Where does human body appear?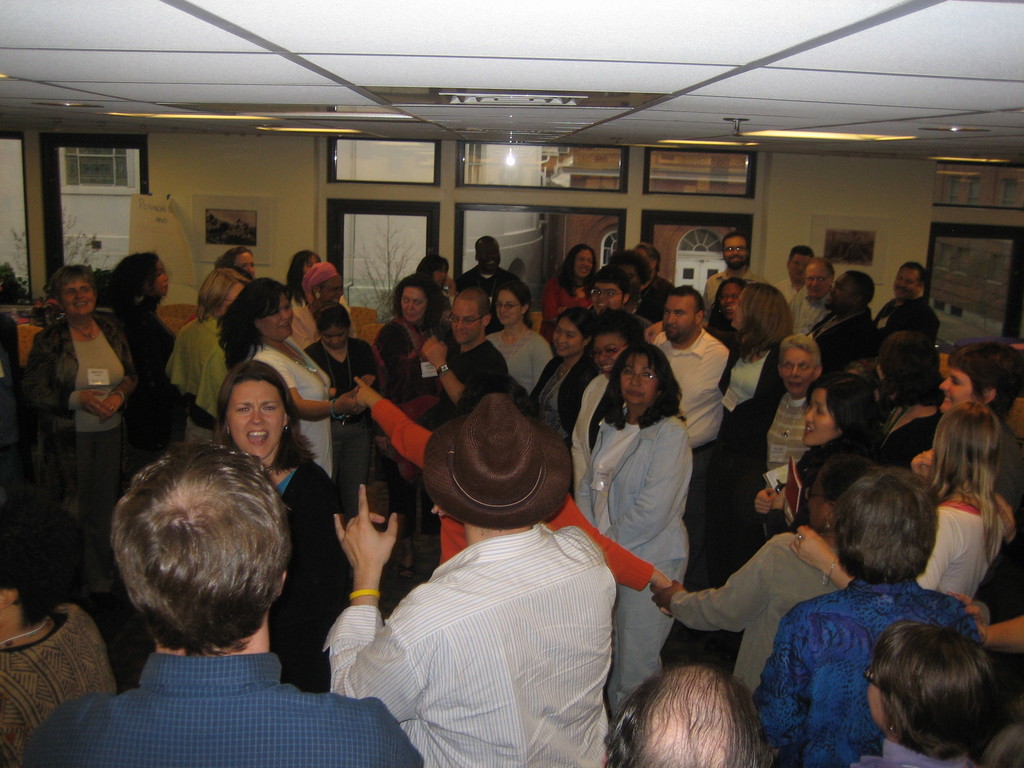
Appears at pyautogui.locateOnScreen(0, 604, 118, 767).
